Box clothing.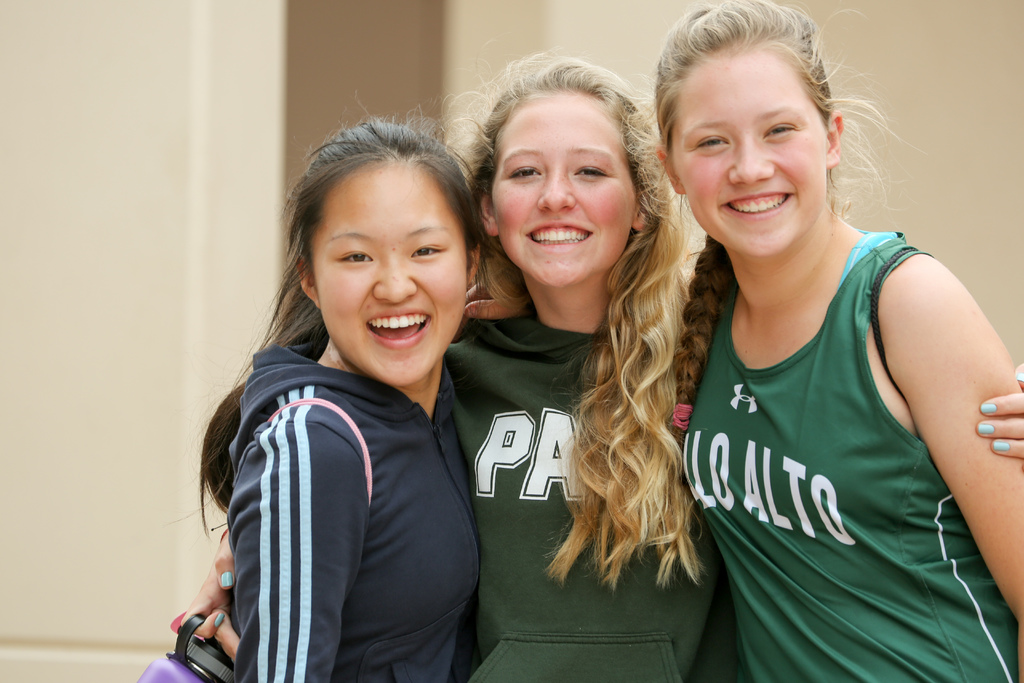
212:334:492:682.
